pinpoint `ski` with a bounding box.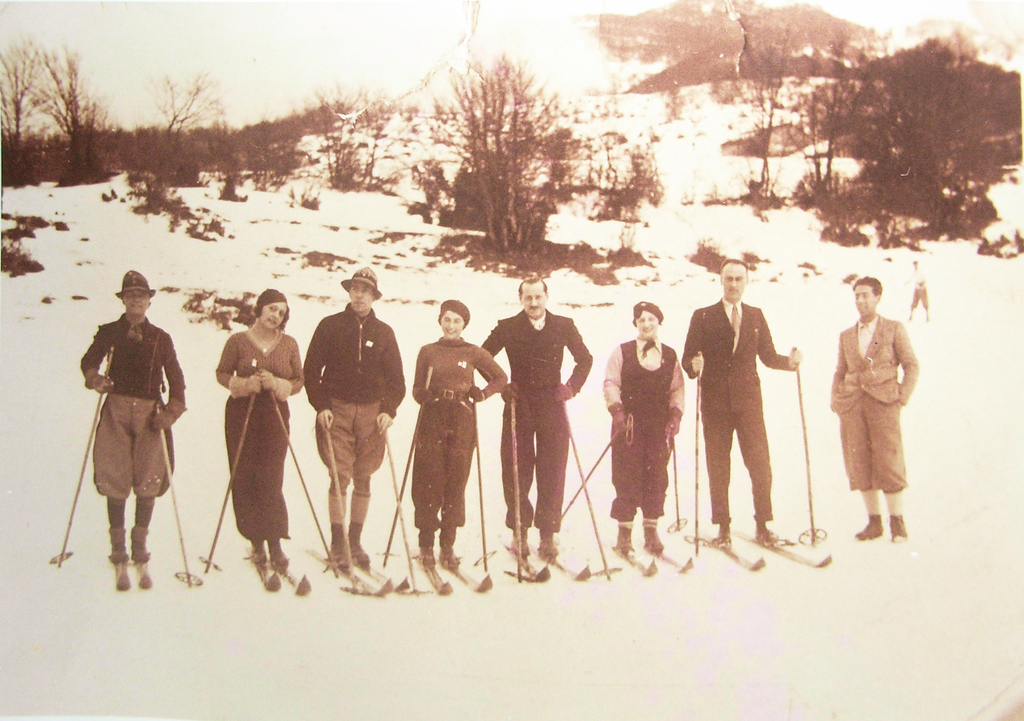
[left=611, top=541, right=660, bottom=576].
